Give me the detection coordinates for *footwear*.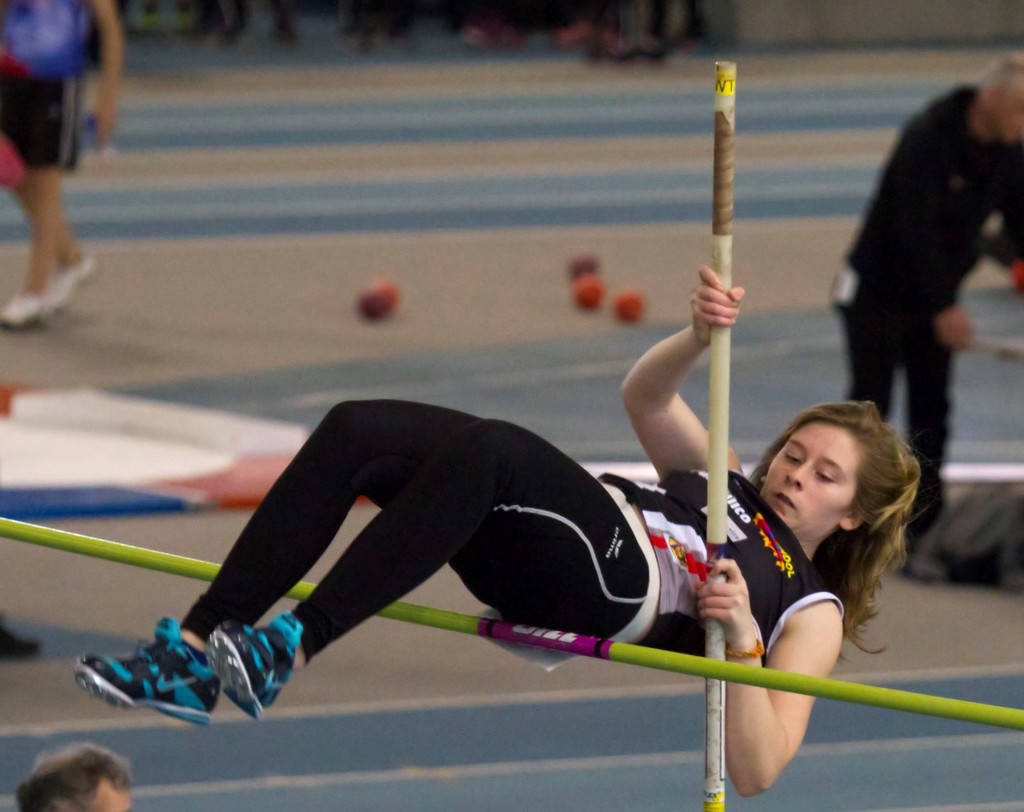
<box>56,250,92,312</box>.
